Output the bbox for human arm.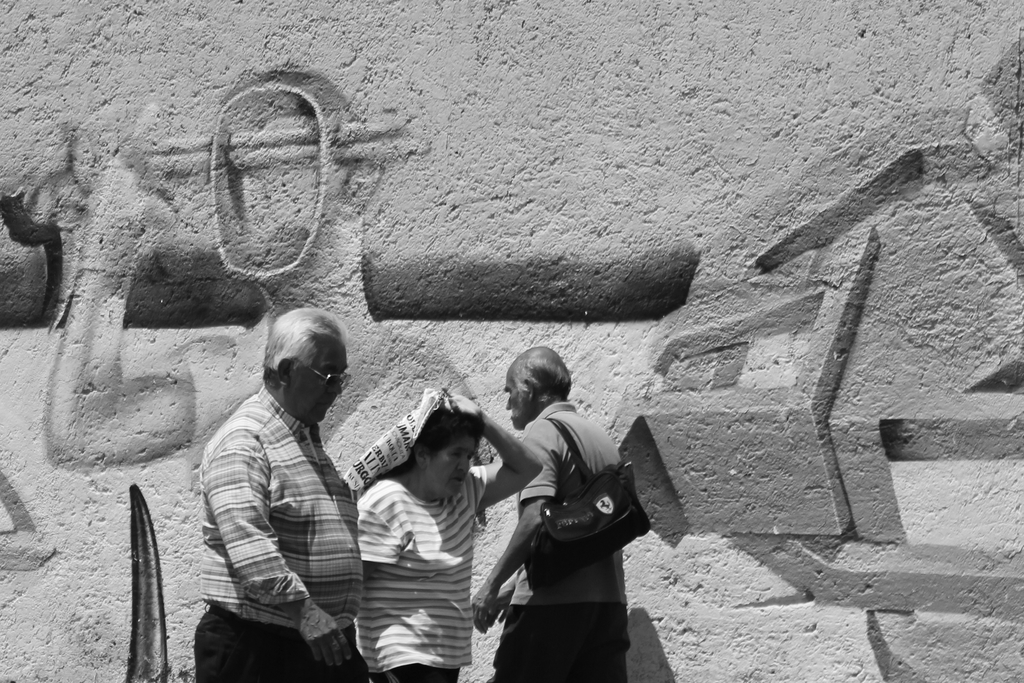
rect(442, 386, 544, 514).
